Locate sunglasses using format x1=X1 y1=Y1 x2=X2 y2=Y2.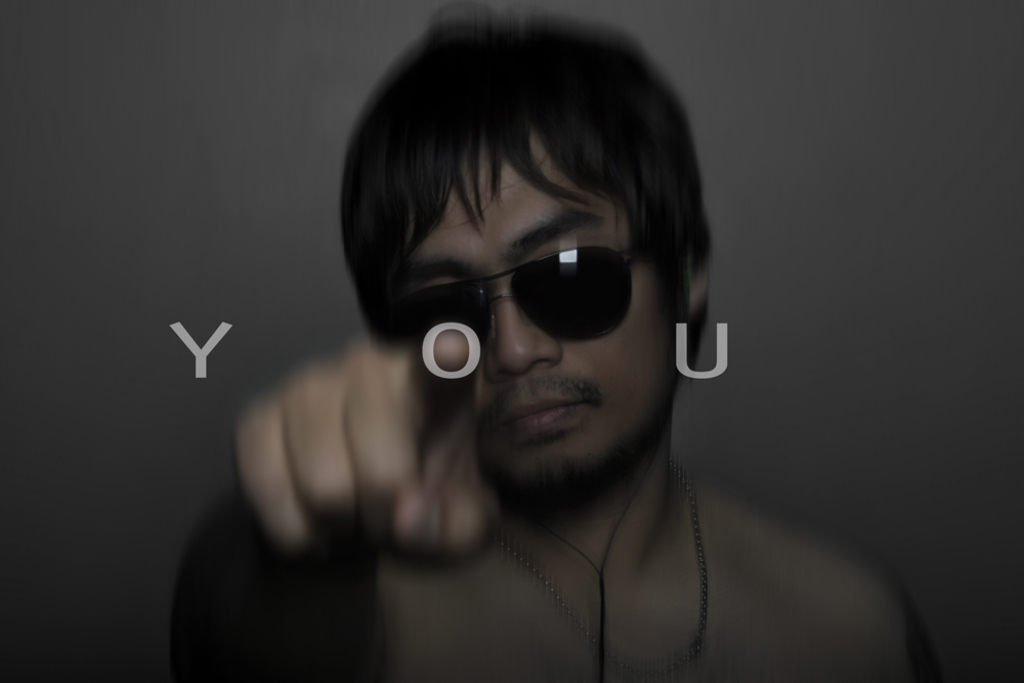
x1=392 y1=245 x2=636 y2=343.
